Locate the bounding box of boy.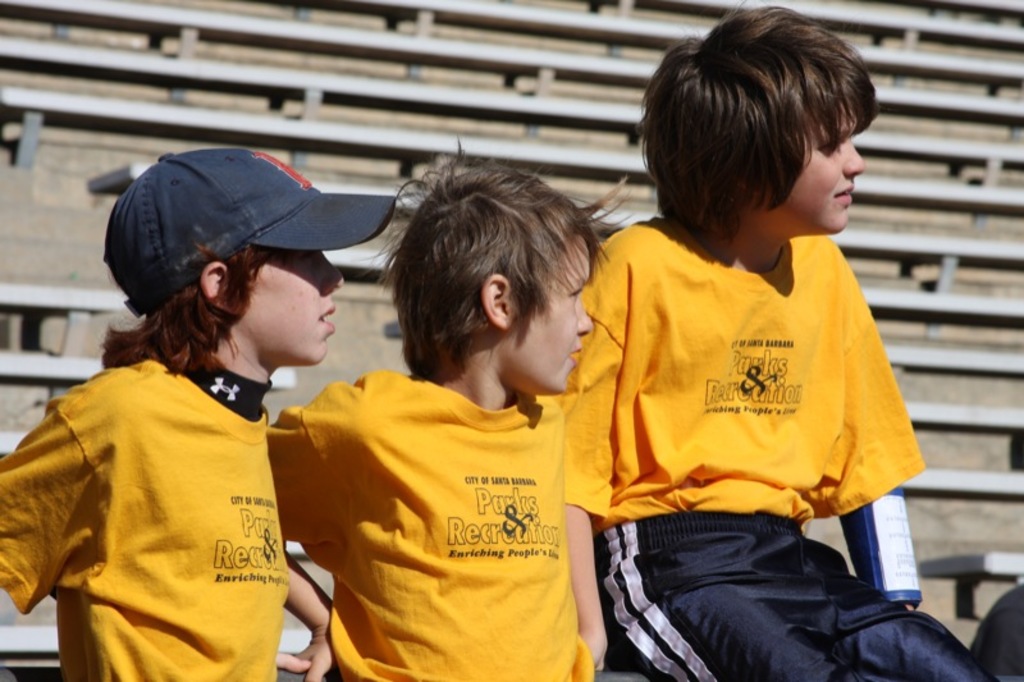
Bounding box: locate(0, 151, 397, 681).
